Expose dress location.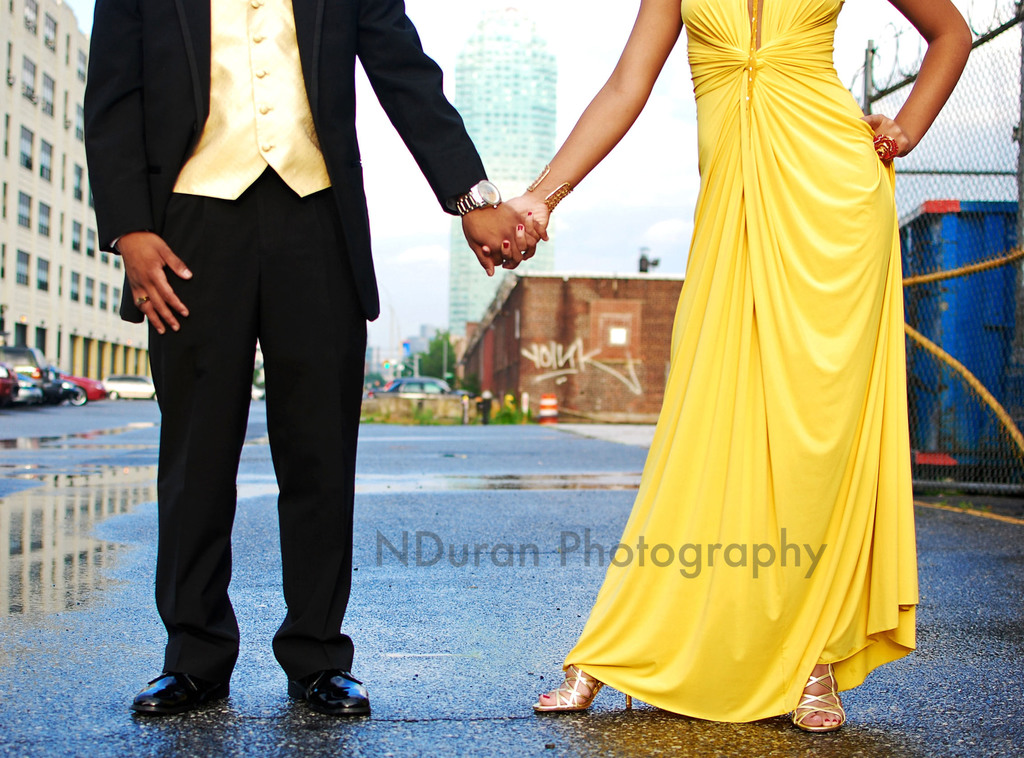
Exposed at rect(560, 0, 918, 722).
